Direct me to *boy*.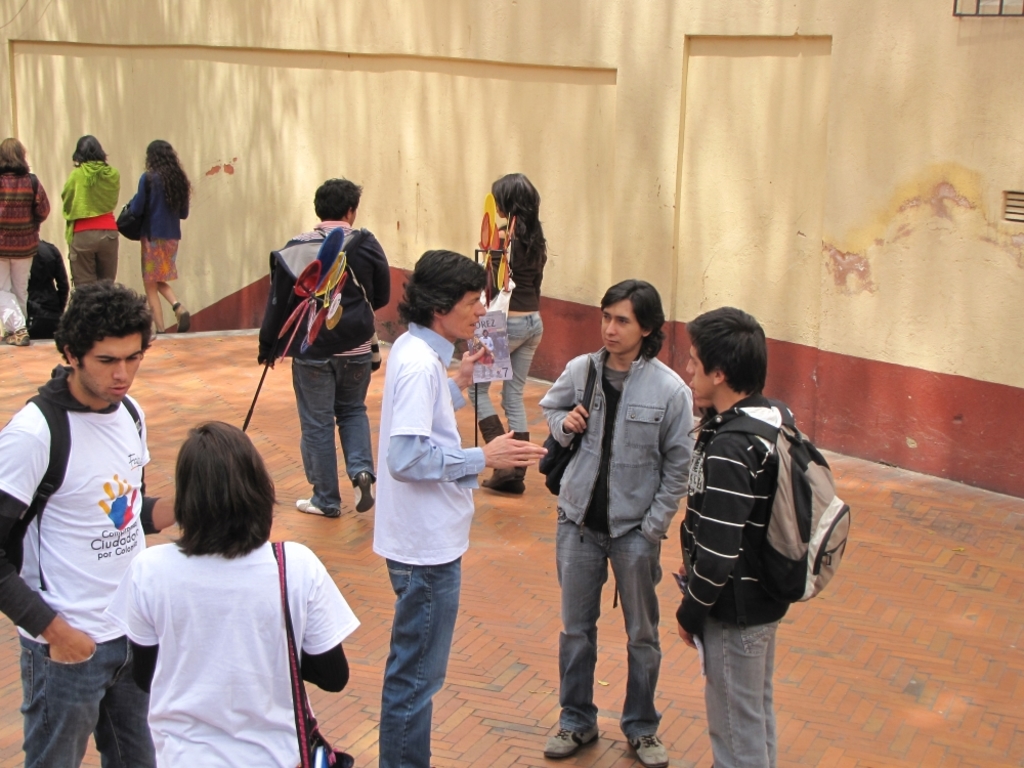
Direction: x1=542 y1=278 x2=696 y2=764.
